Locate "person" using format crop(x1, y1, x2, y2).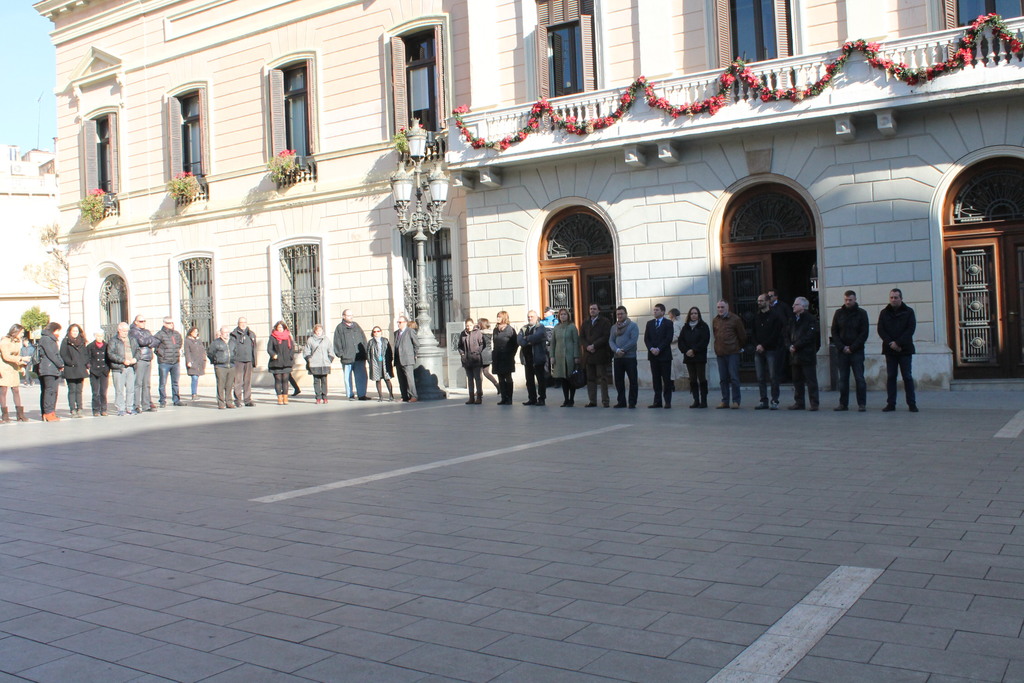
crop(31, 325, 58, 413).
